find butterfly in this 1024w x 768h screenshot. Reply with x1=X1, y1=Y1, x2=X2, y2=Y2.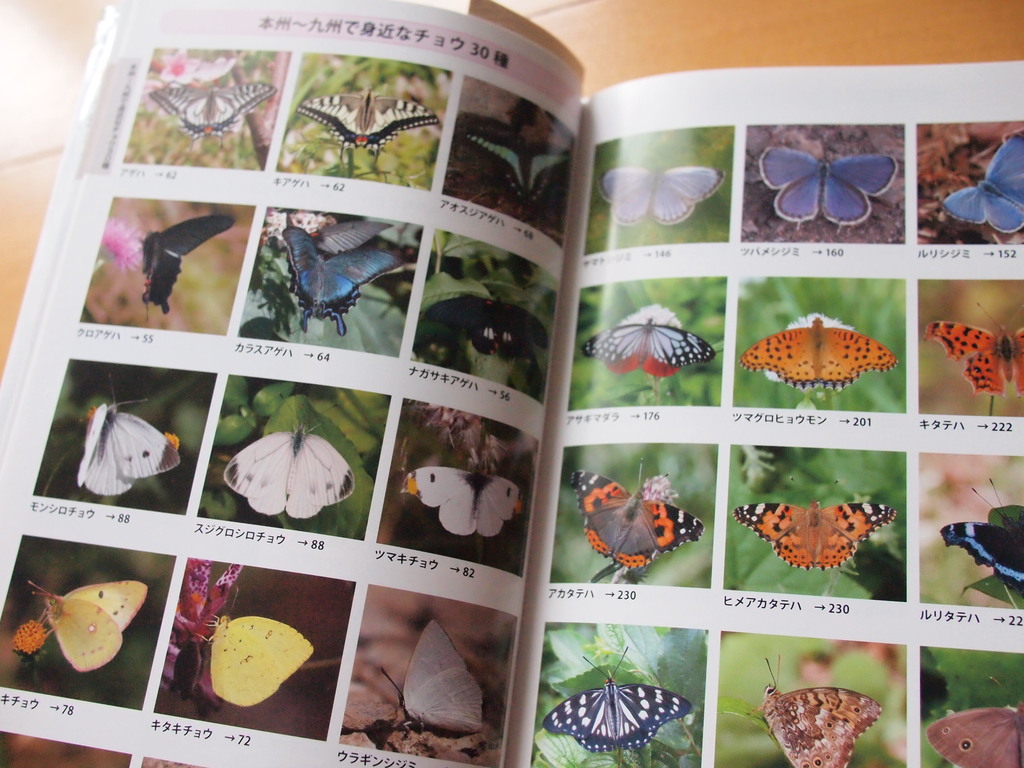
x1=742, y1=650, x2=884, y2=767.
